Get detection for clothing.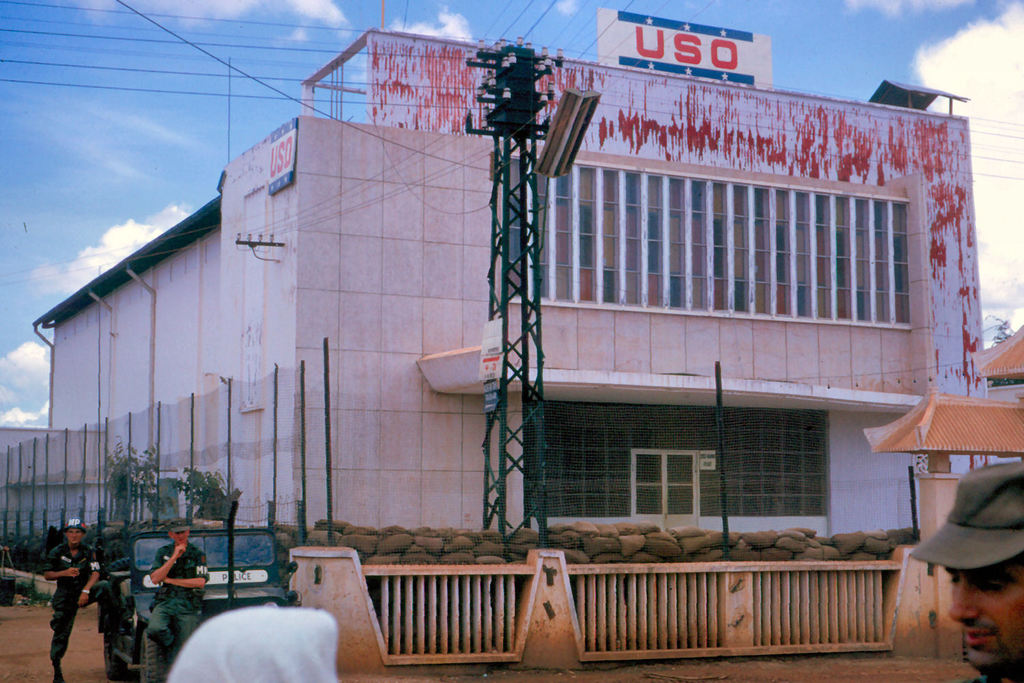
Detection: detection(130, 542, 213, 647).
